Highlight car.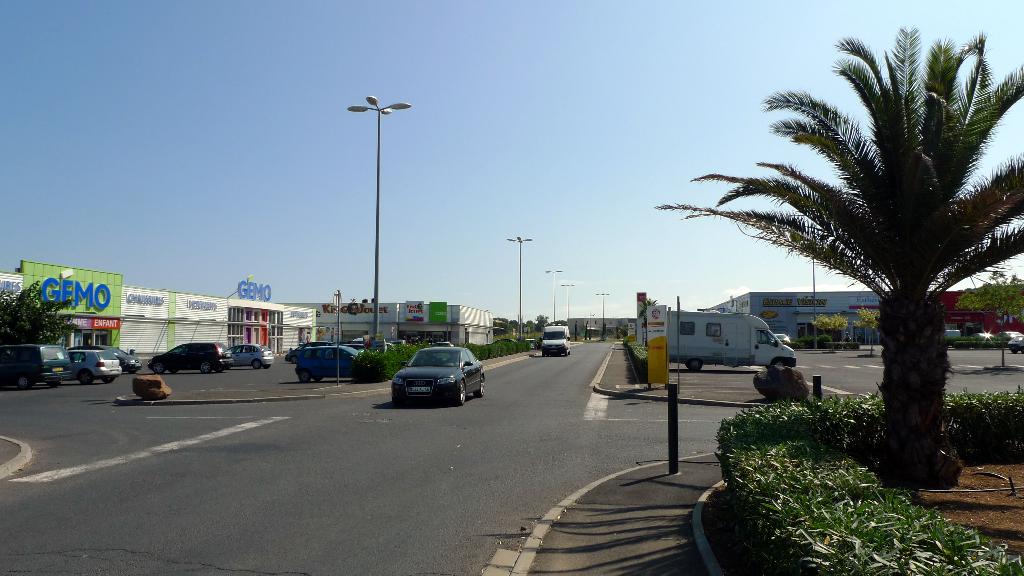
Highlighted region: <bbox>525, 339, 536, 348</bbox>.
